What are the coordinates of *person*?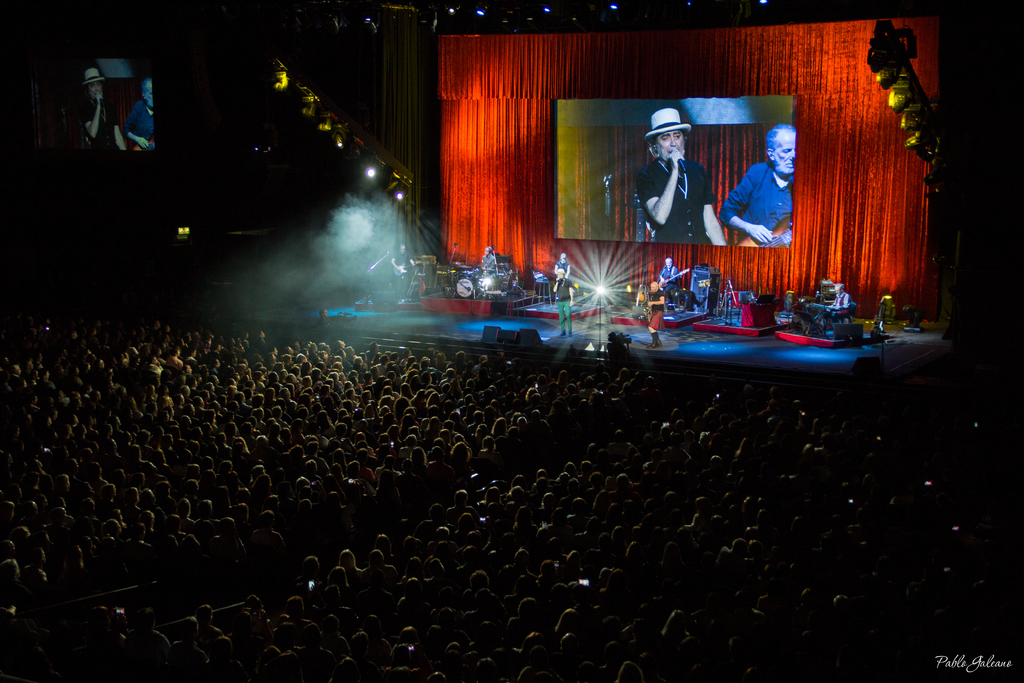
{"left": 79, "top": 68, "right": 123, "bottom": 152}.
